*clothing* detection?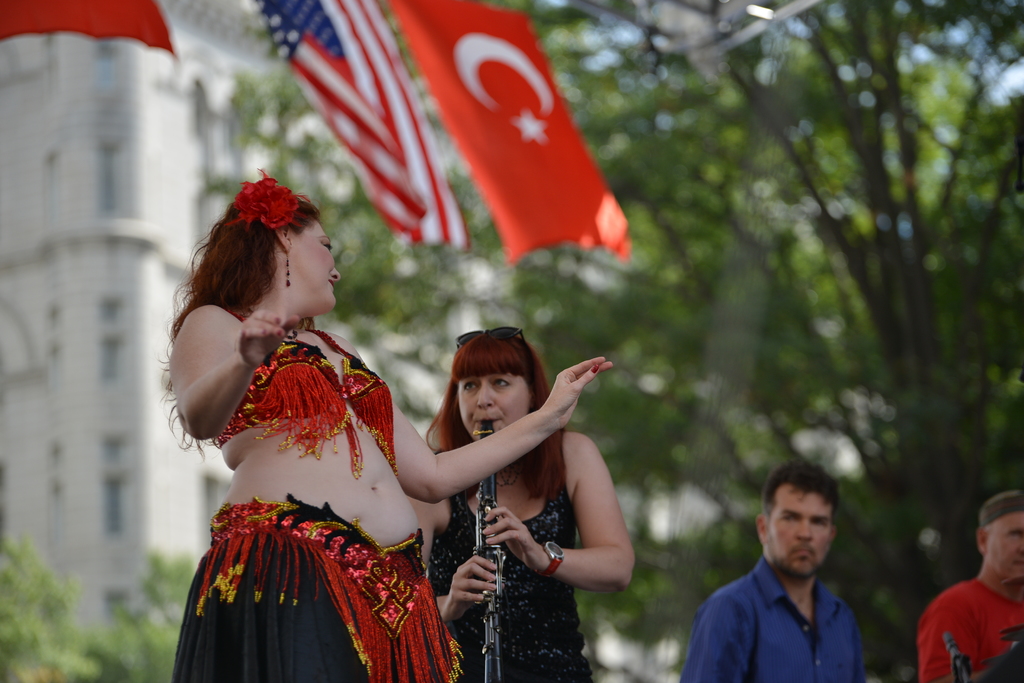
BBox(924, 566, 1021, 682)
